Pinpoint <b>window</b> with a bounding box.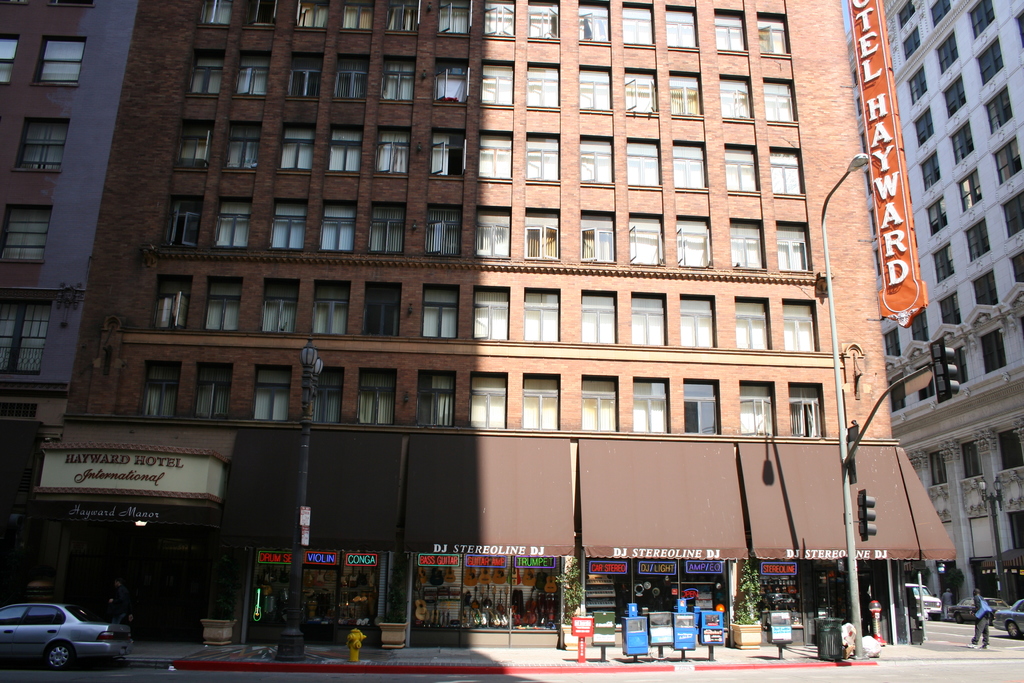
select_region(362, 283, 399, 338).
